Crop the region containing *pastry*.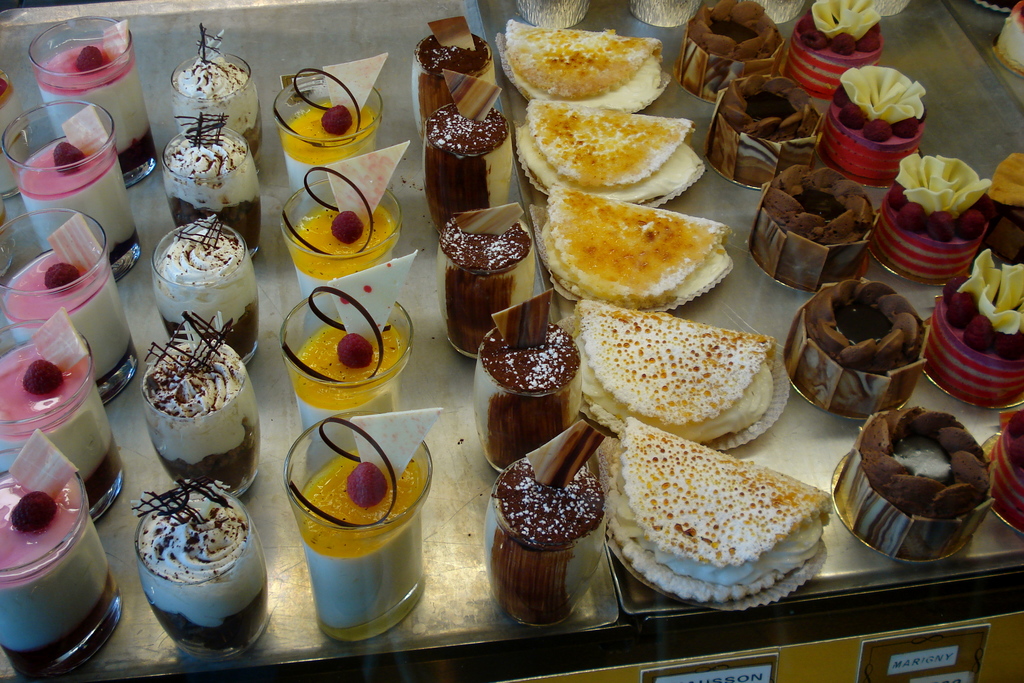
Crop region: box=[489, 19, 669, 112].
